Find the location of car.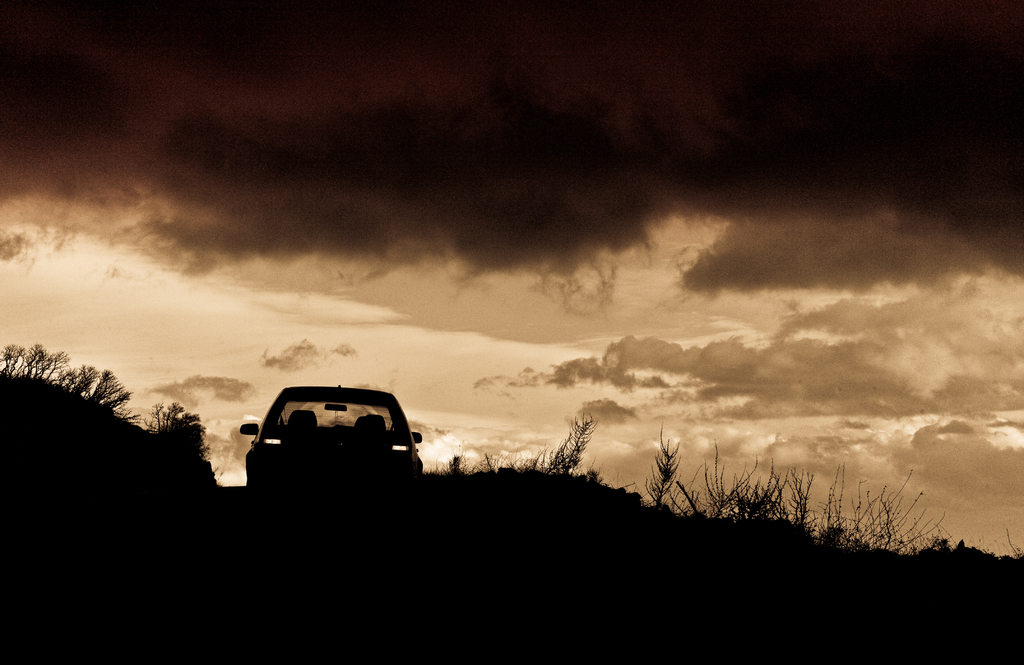
Location: <region>239, 384, 426, 488</region>.
